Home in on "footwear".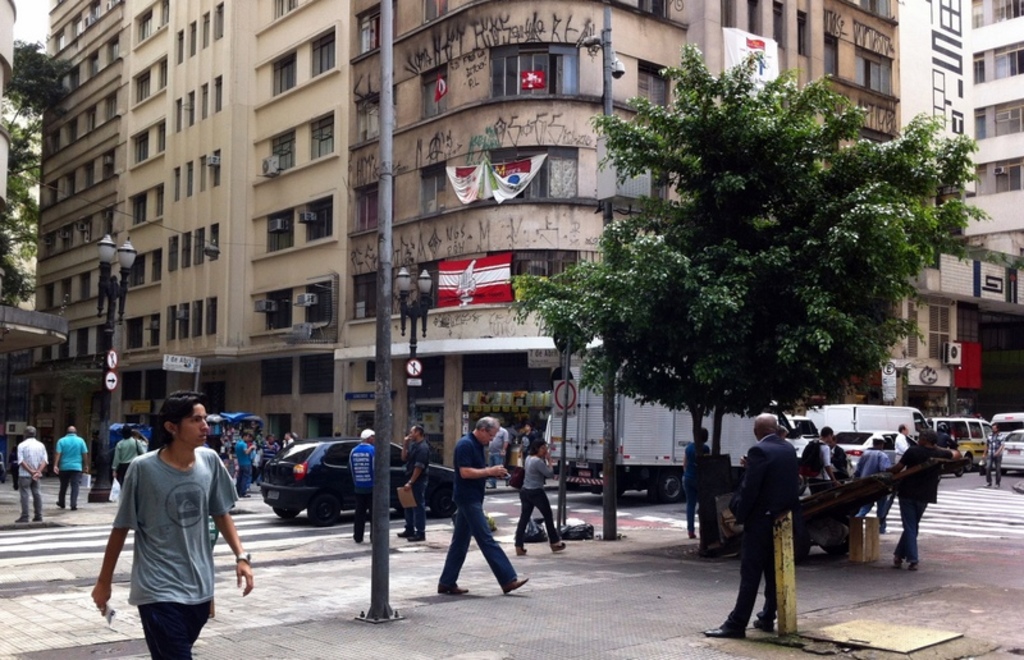
Homed in at <region>901, 559, 919, 572</region>.
